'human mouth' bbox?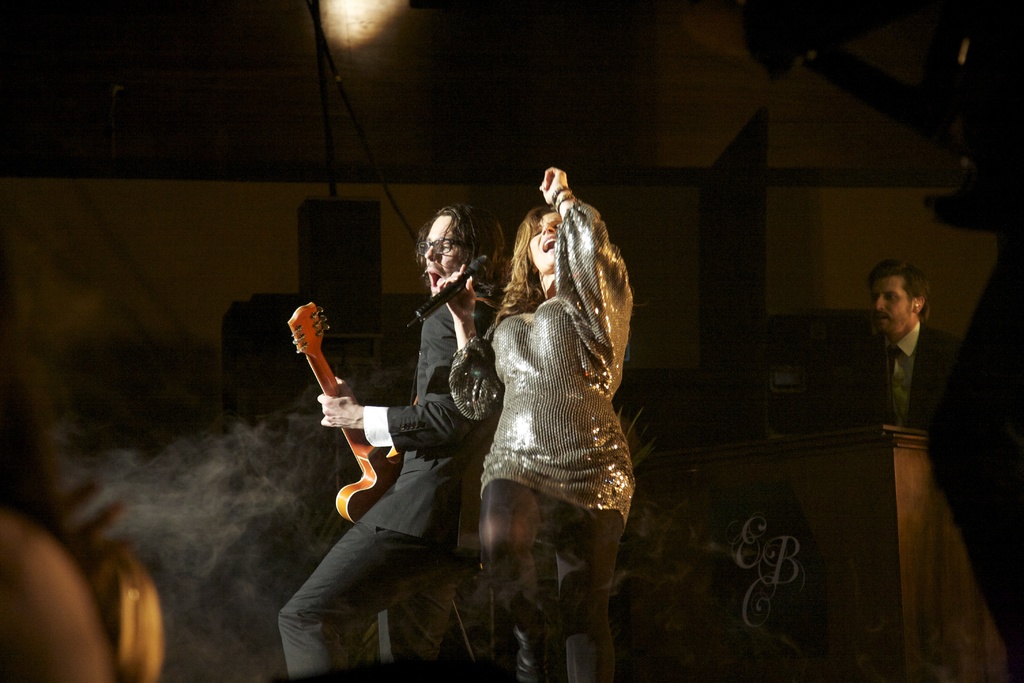
x1=870, y1=315, x2=890, y2=328
